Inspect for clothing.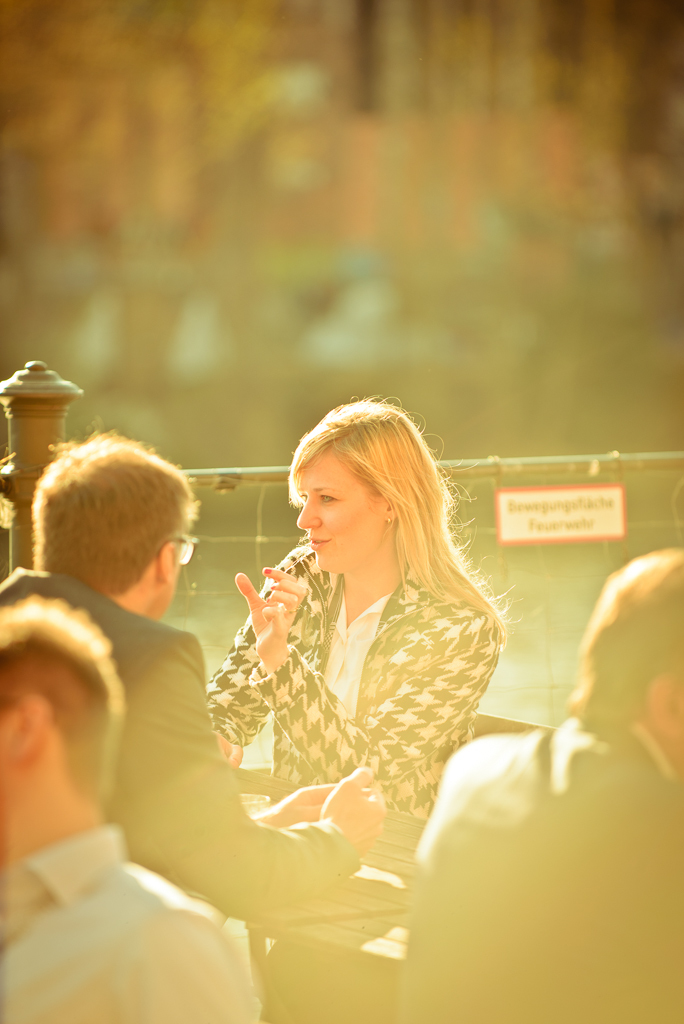
Inspection: {"left": 0, "top": 822, "right": 261, "bottom": 1023}.
